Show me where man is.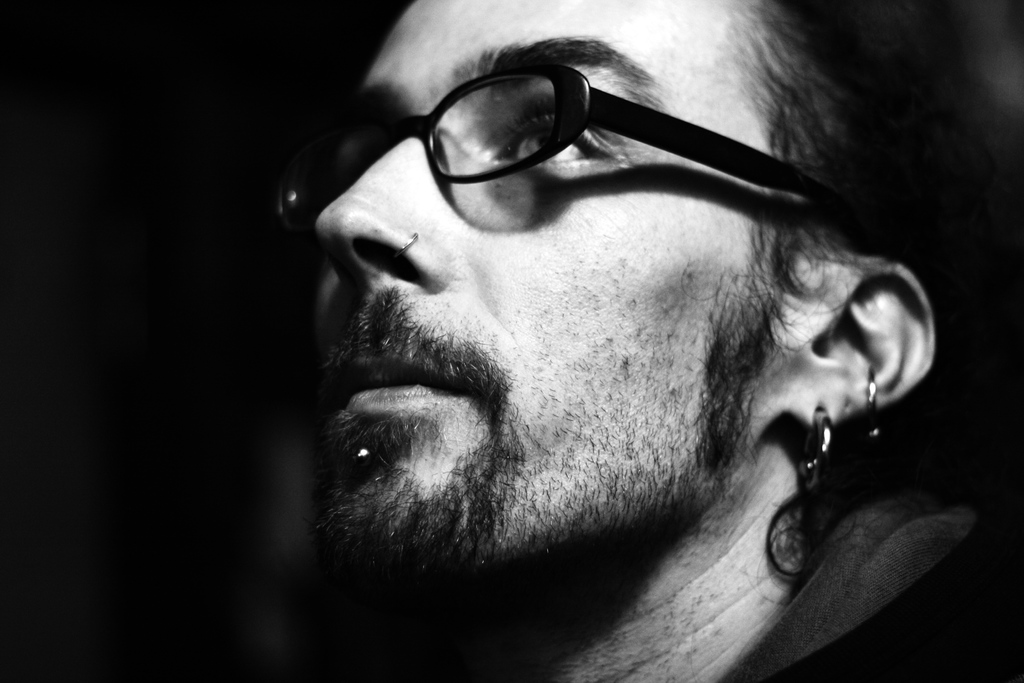
man is at select_region(197, 29, 1008, 643).
